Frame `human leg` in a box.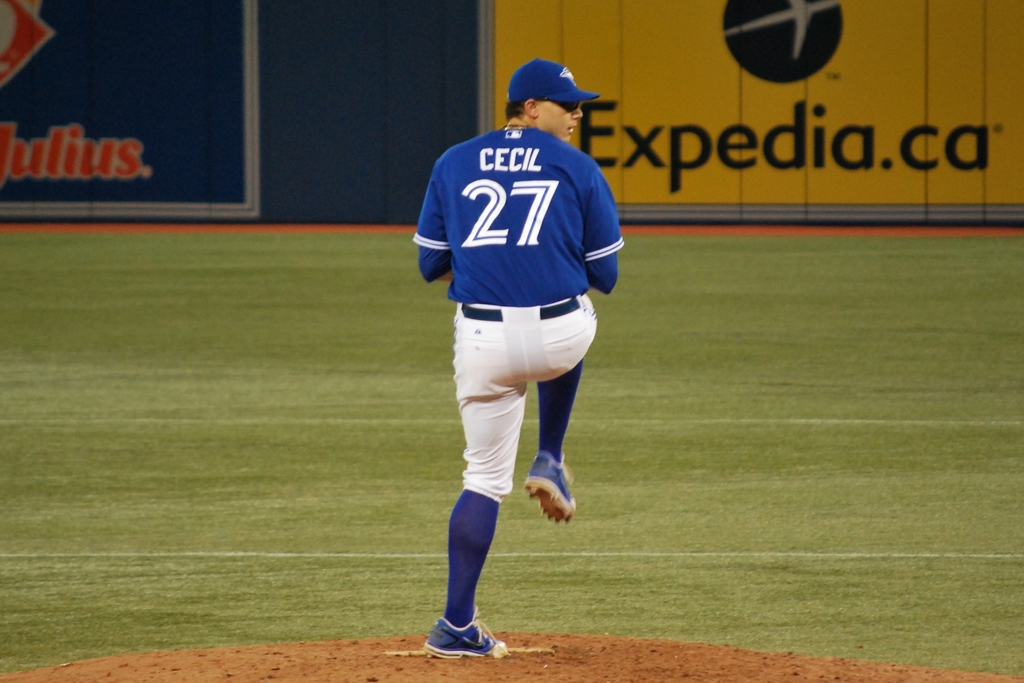
509:309:598:520.
